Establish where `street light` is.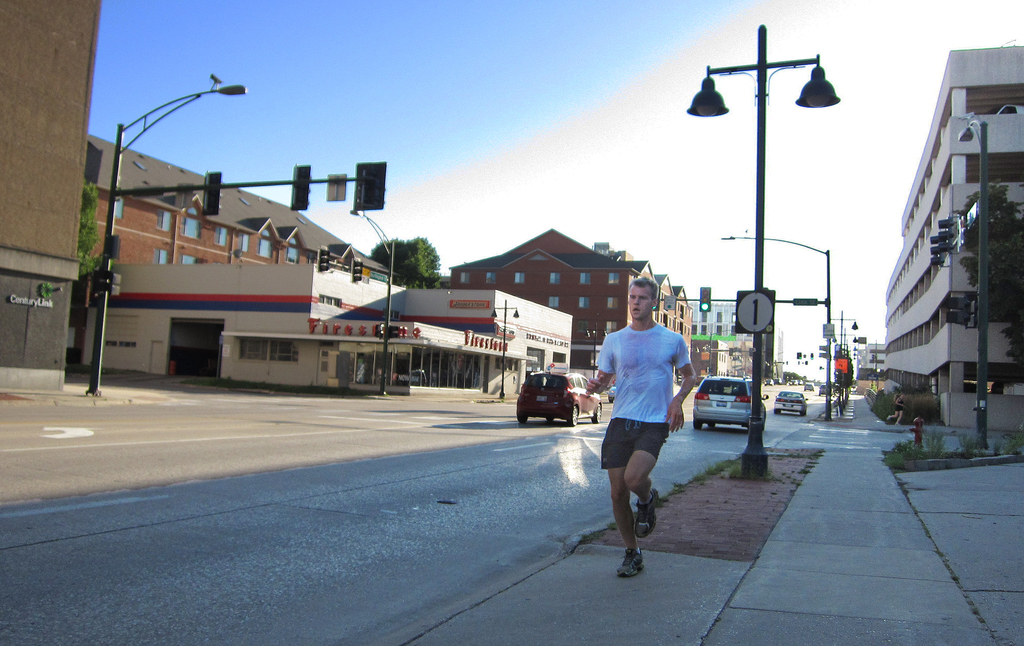
Established at 720/233/833/421.
